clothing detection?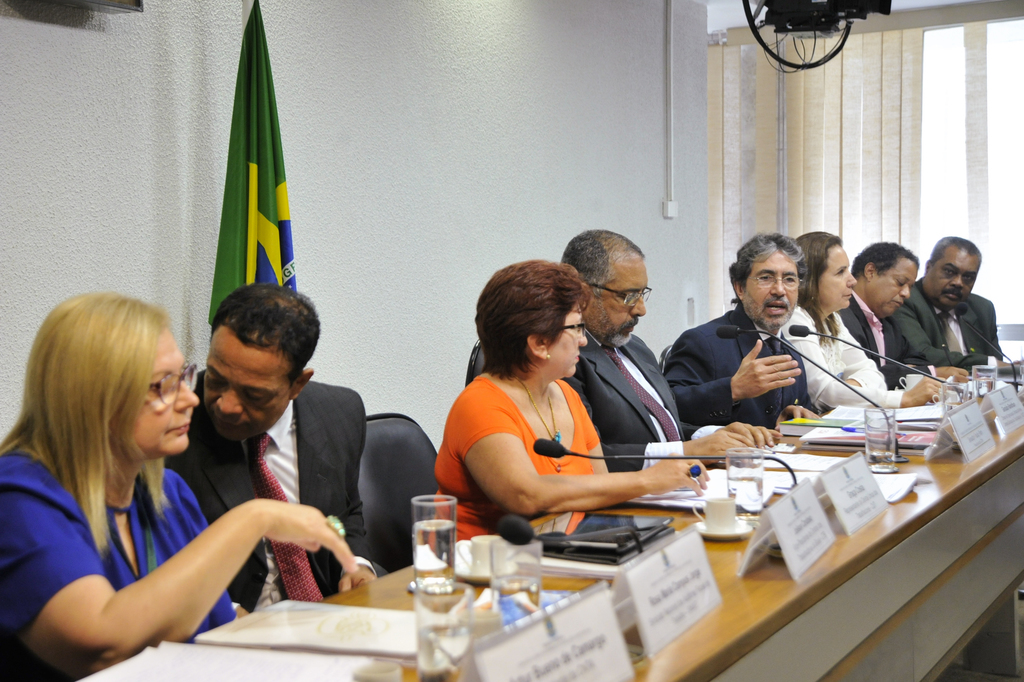
202,0,306,338
